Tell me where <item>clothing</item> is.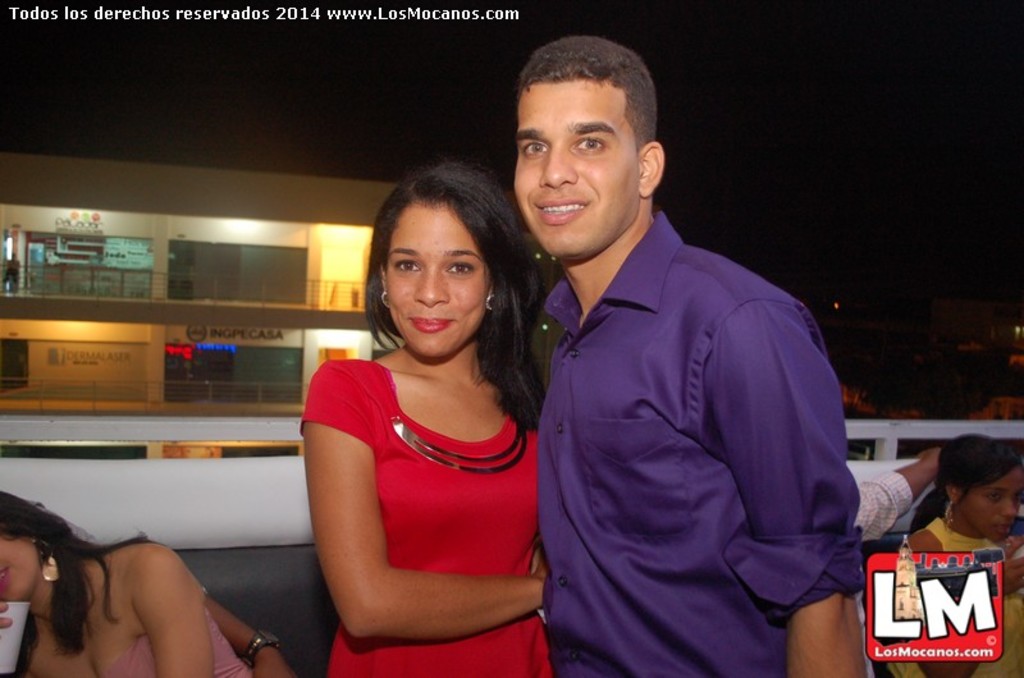
<item>clothing</item> is at locate(534, 216, 891, 660).
